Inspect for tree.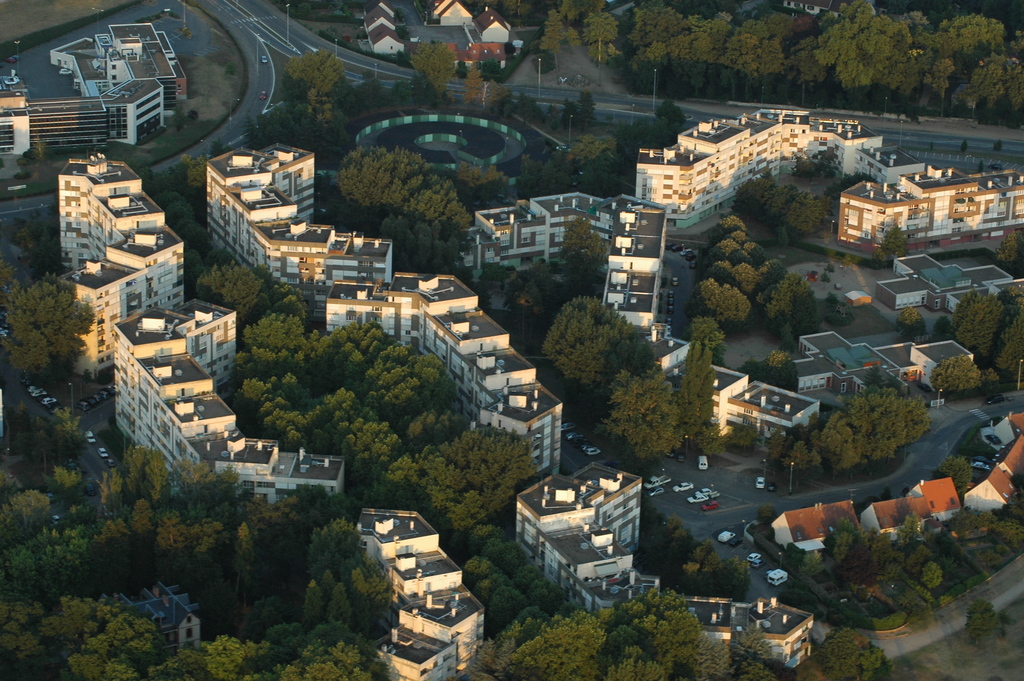
Inspection: detection(897, 304, 925, 339).
